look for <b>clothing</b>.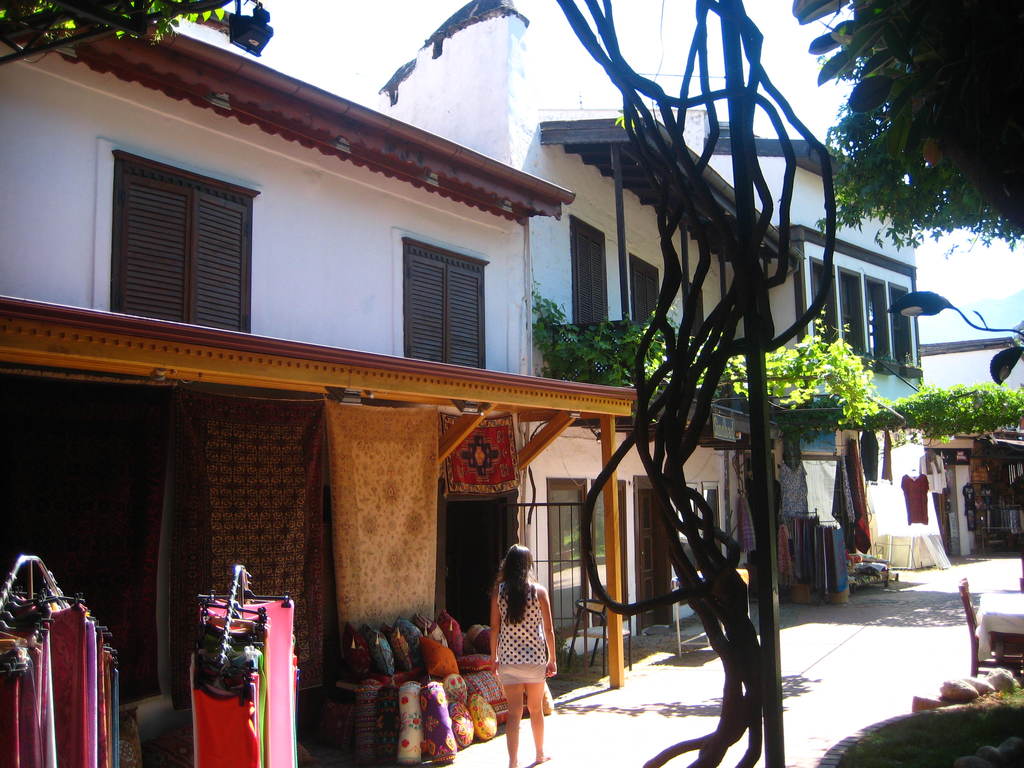
Found: (0, 585, 116, 767).
